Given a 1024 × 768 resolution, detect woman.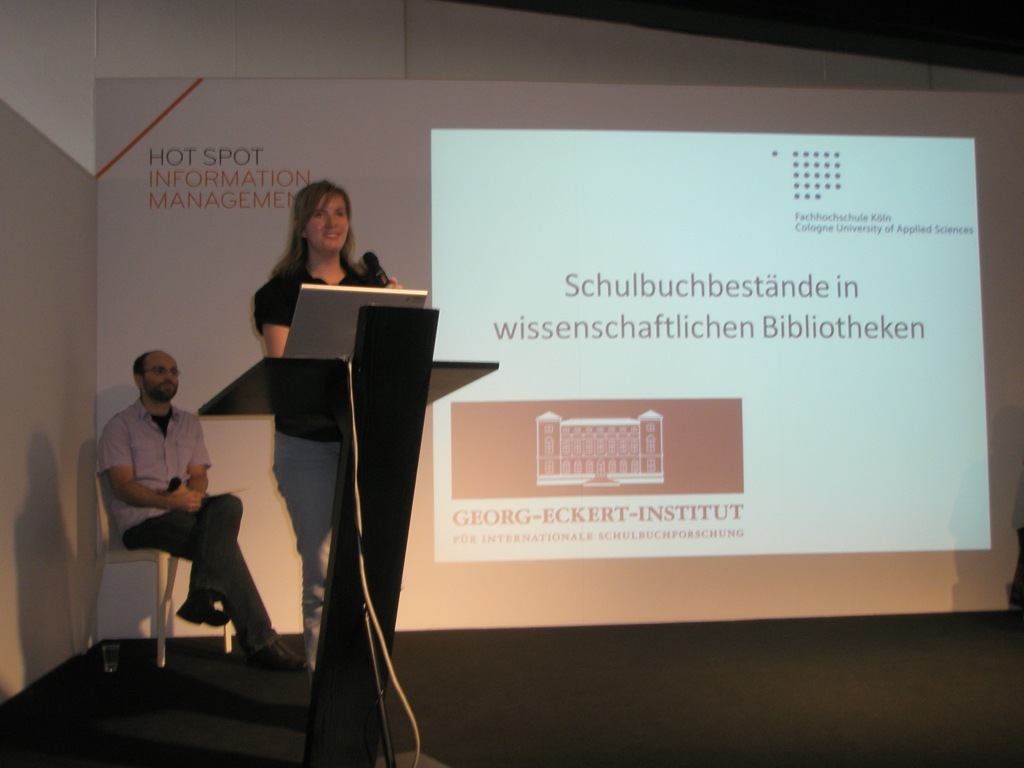
select_region(249, 181, 409, 700).
